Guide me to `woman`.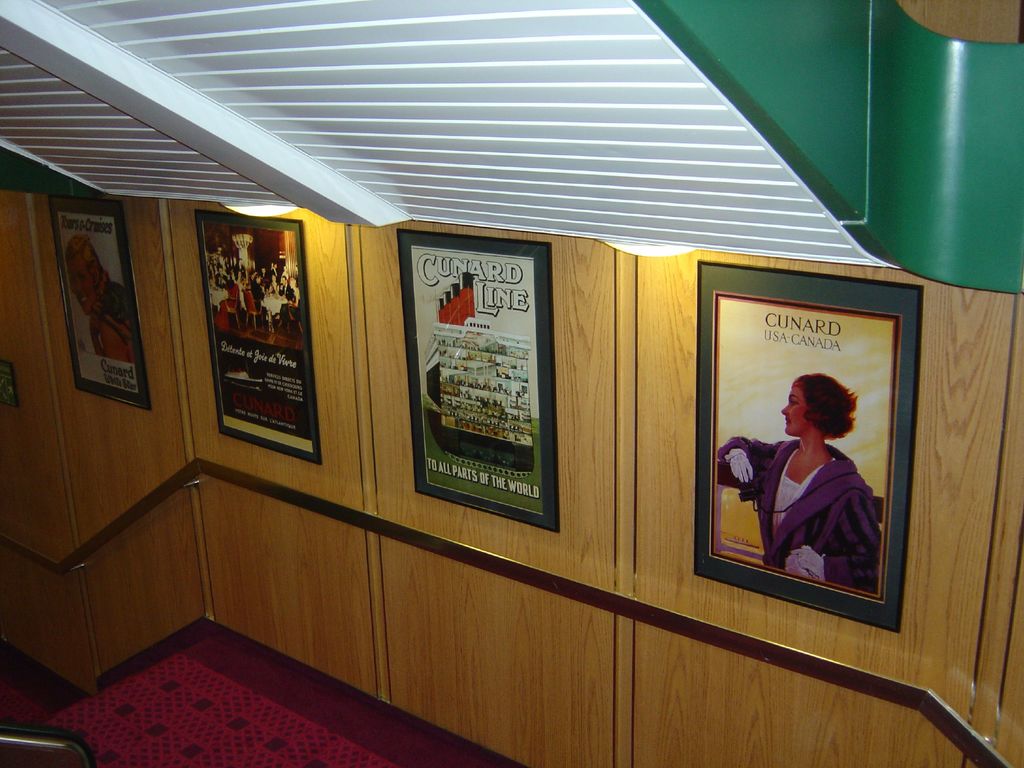
Guidance: locate(724, 375, 886, 597).
